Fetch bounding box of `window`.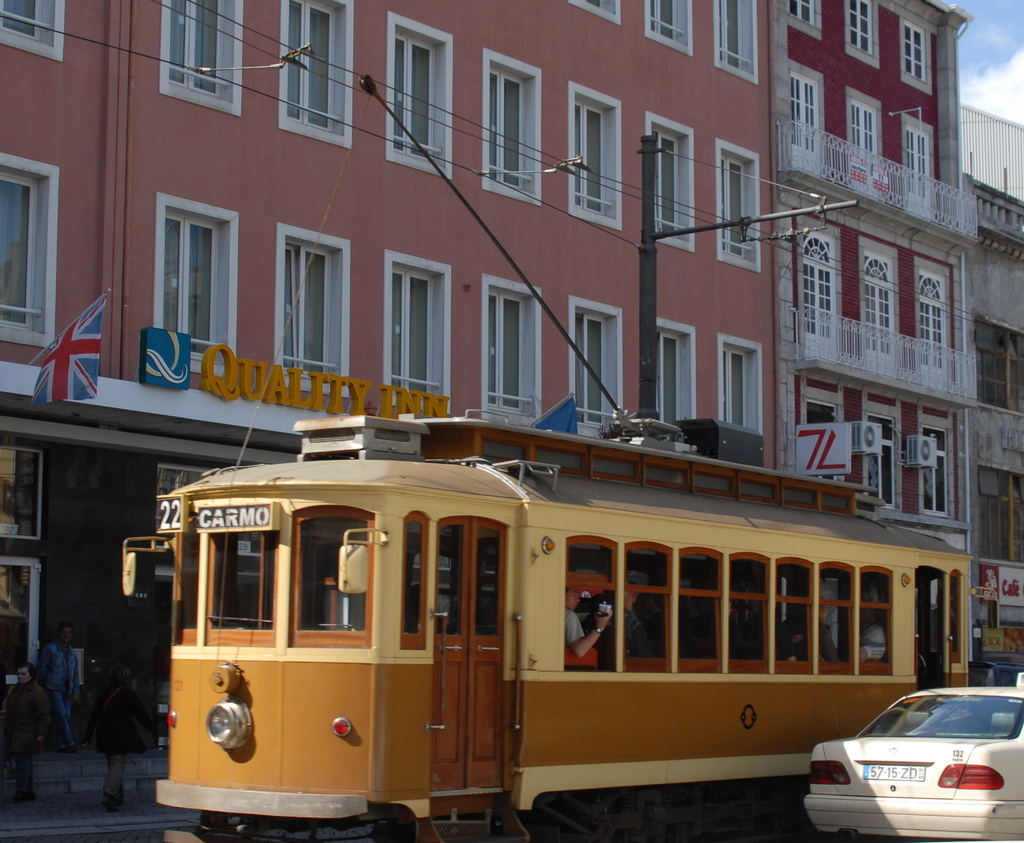
Bbox: [0, 155, 55, 352].
